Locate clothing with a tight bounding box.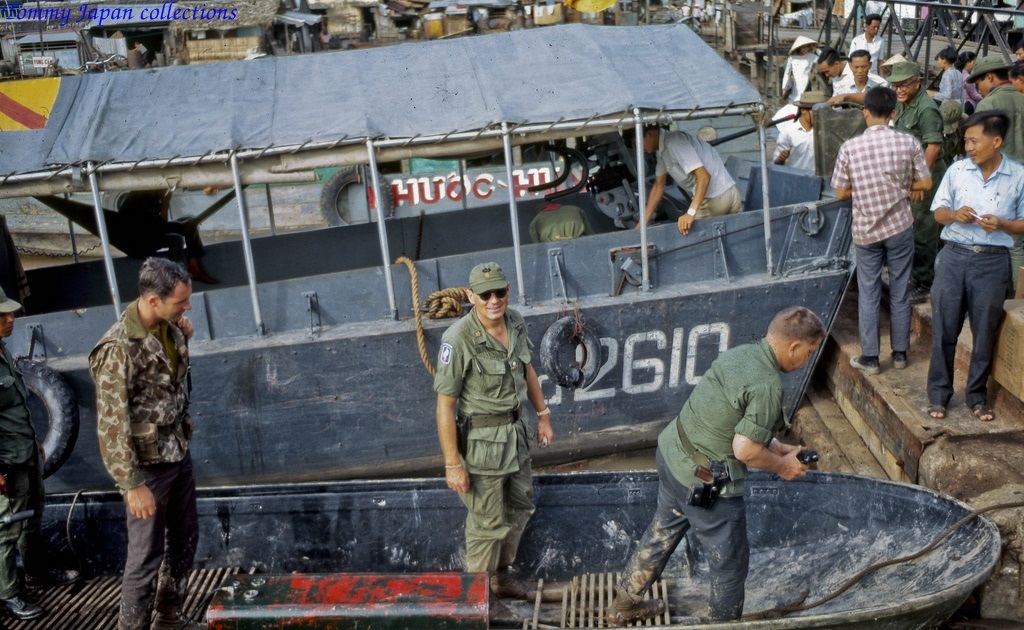
bbox(831, 135, 936, 243).
